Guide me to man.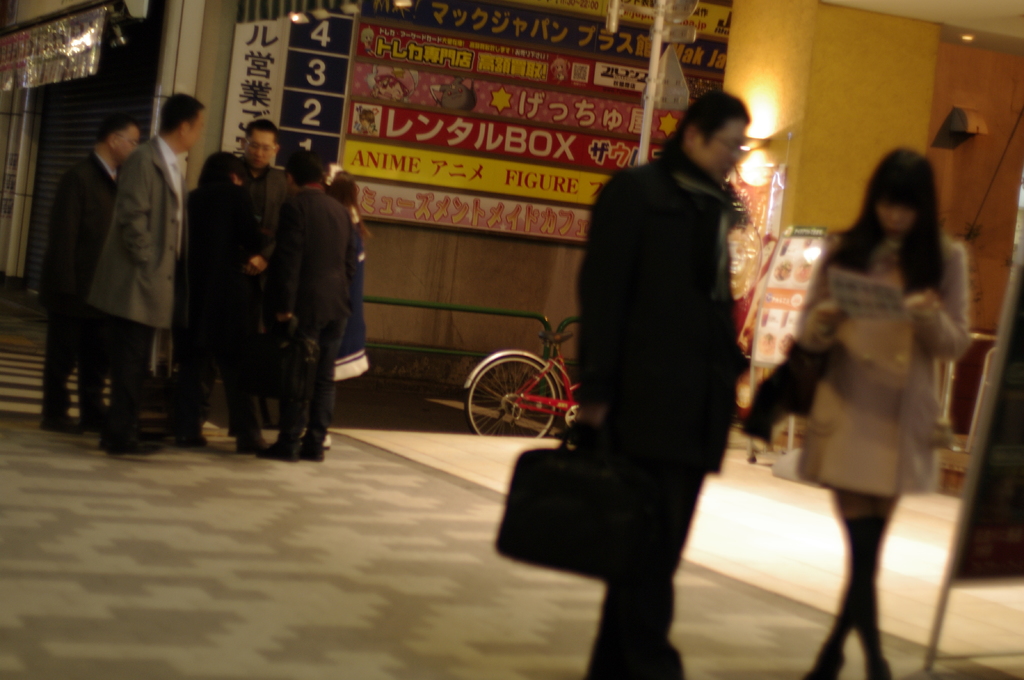
Guidance: BBox(202, 116, 284, 452).
